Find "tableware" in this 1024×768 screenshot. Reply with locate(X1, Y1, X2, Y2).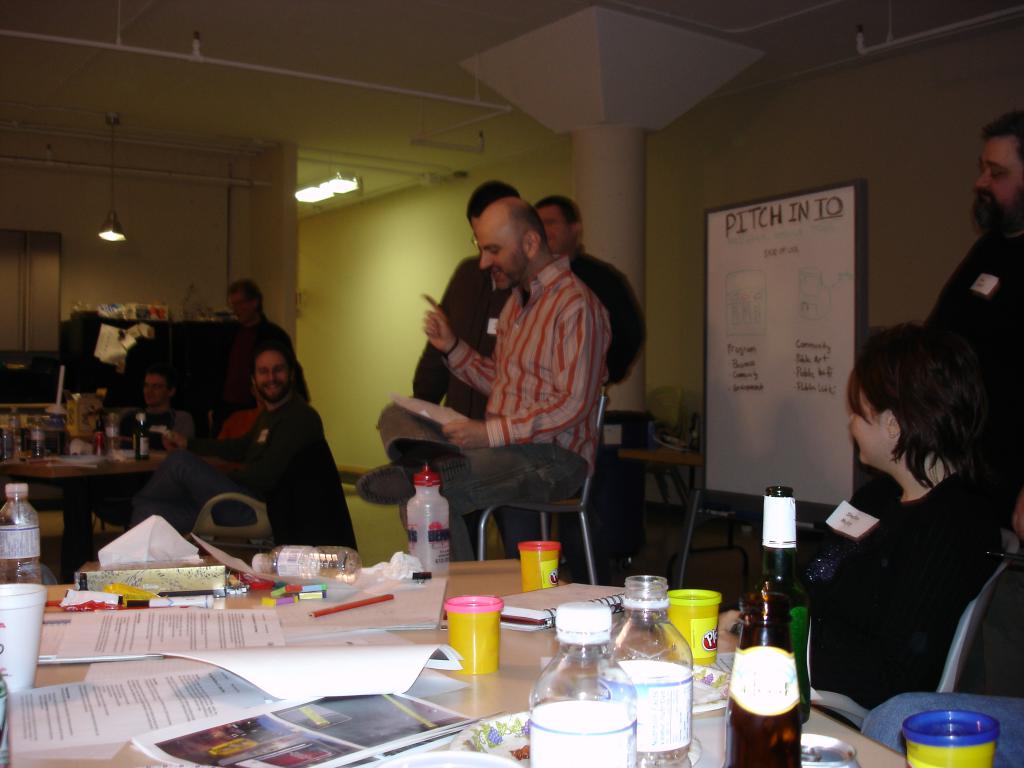
locate(800, 734, 861, 767).
